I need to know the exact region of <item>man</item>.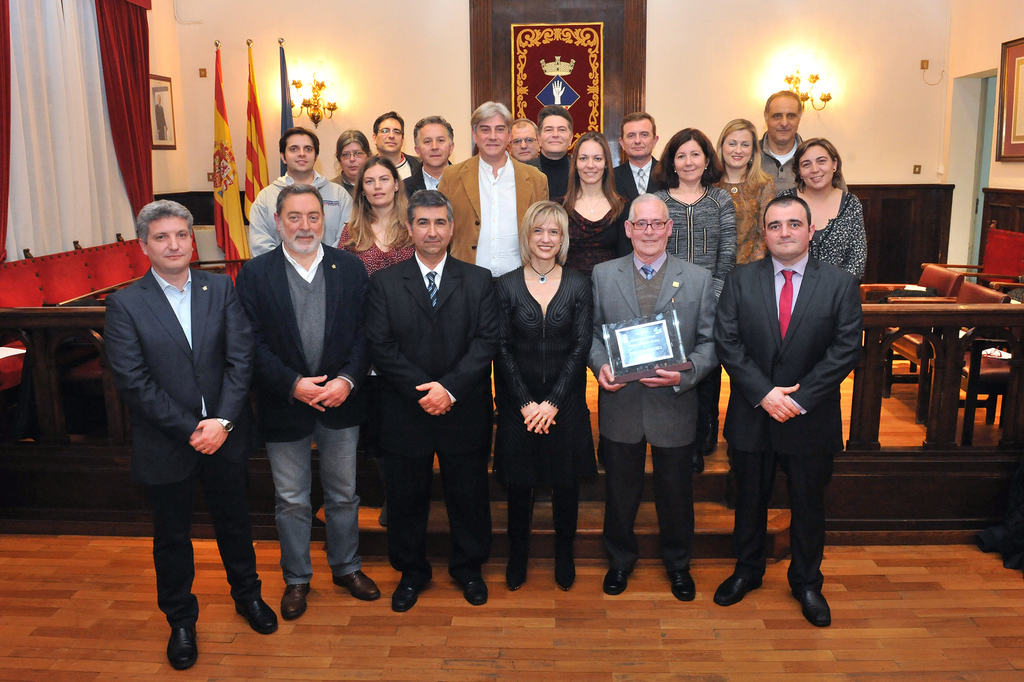
Region: crop(371, 187, 500, 613).
